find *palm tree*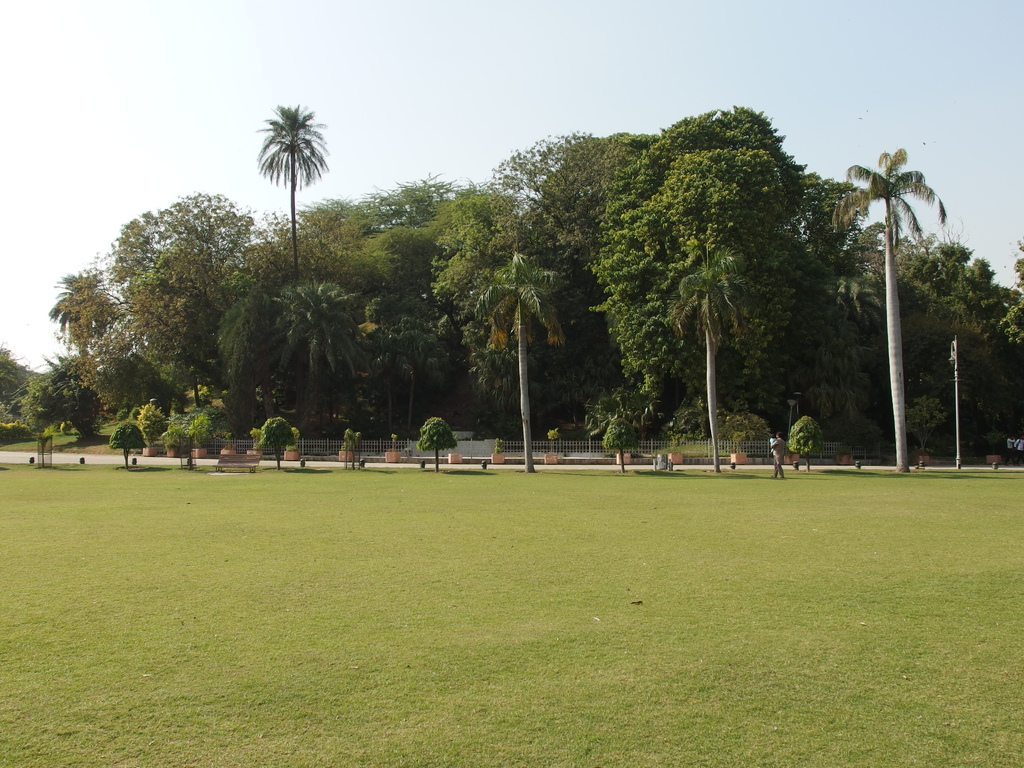
detection(844, 157, 947, 484)
